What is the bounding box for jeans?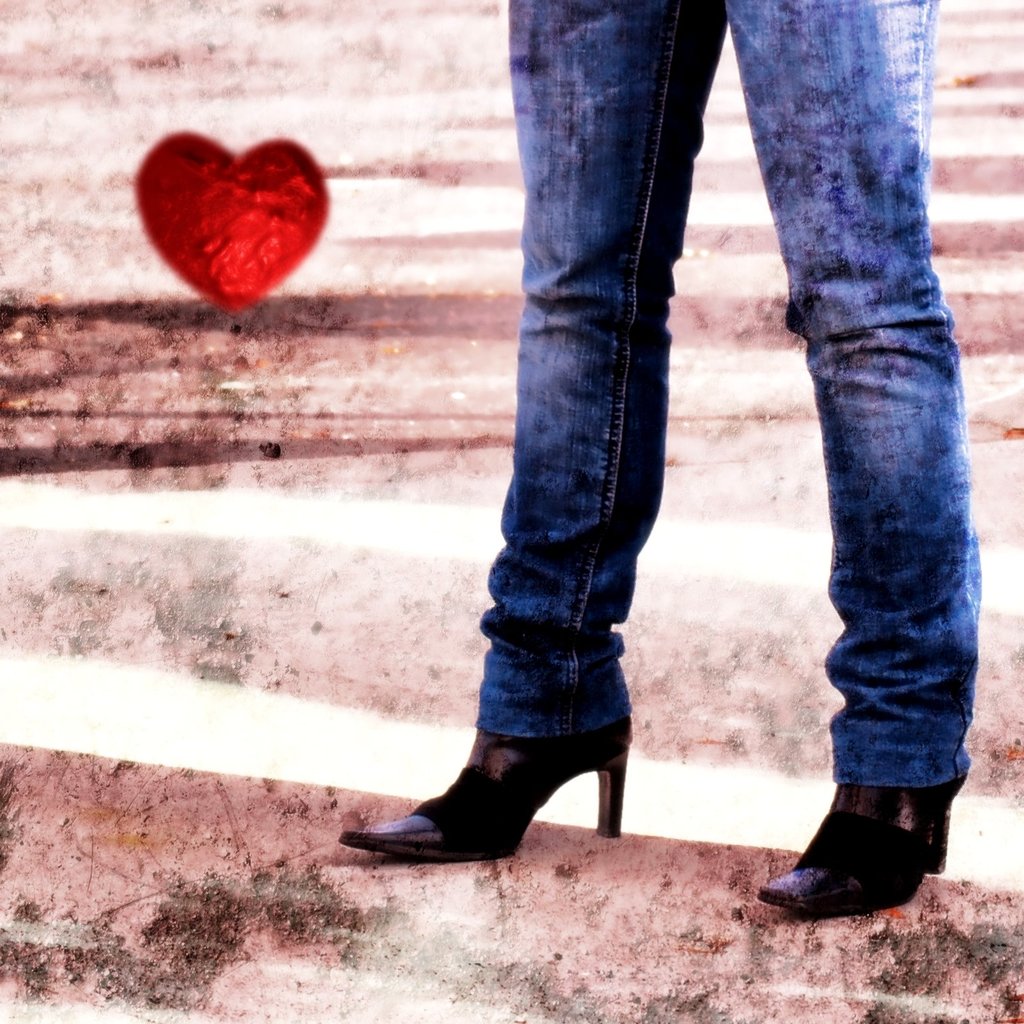
bbox(478, 0, 980, 791).
